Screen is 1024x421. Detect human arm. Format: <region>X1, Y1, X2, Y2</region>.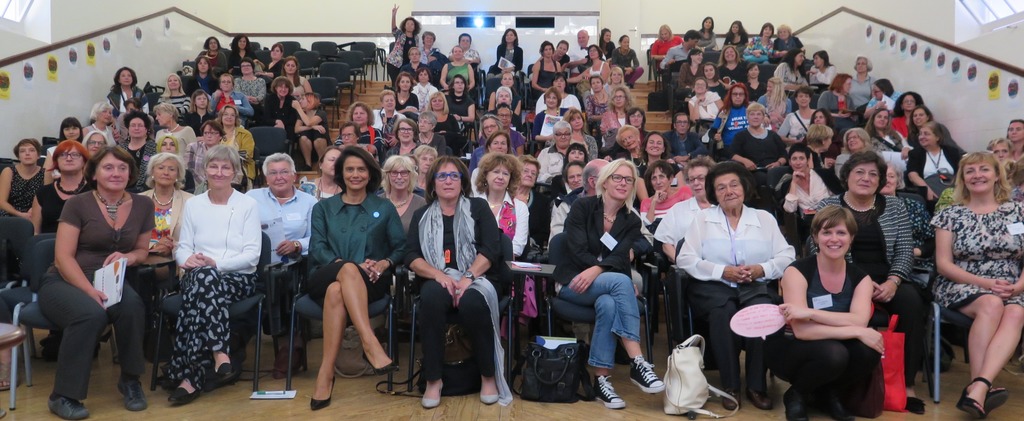
<region>715, 95, 726, 111</region>.
